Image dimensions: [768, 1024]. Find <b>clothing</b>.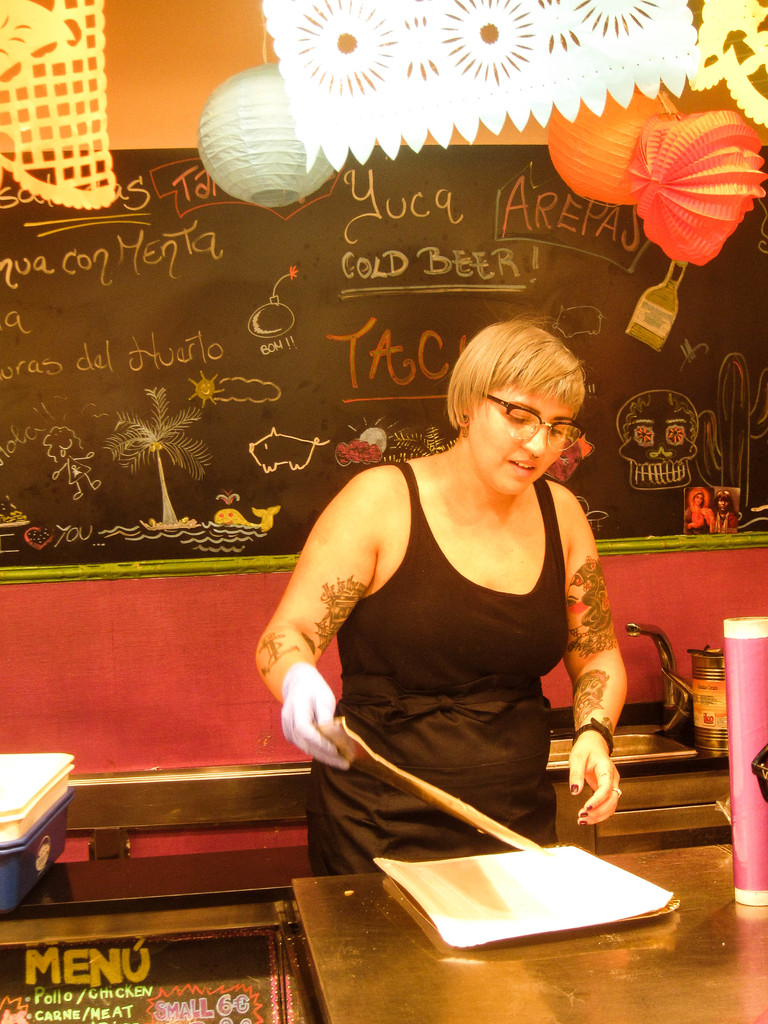
<bbox>289, 452, 623, 881</bbox>.
